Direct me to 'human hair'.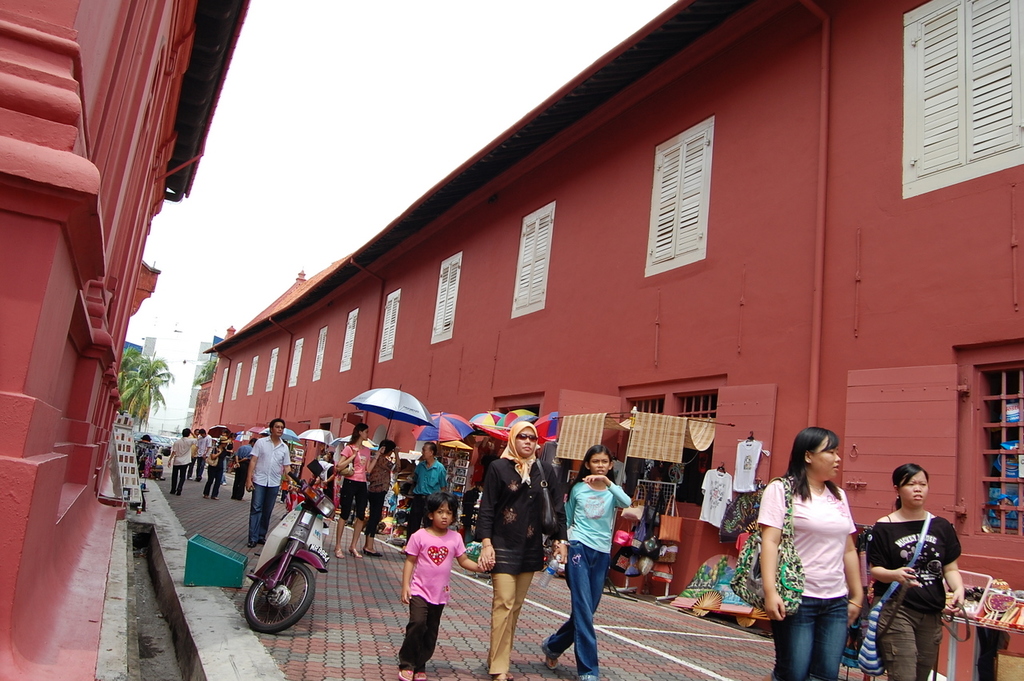
Direction: x1=565 y1=444 x2=615 y2=501.
